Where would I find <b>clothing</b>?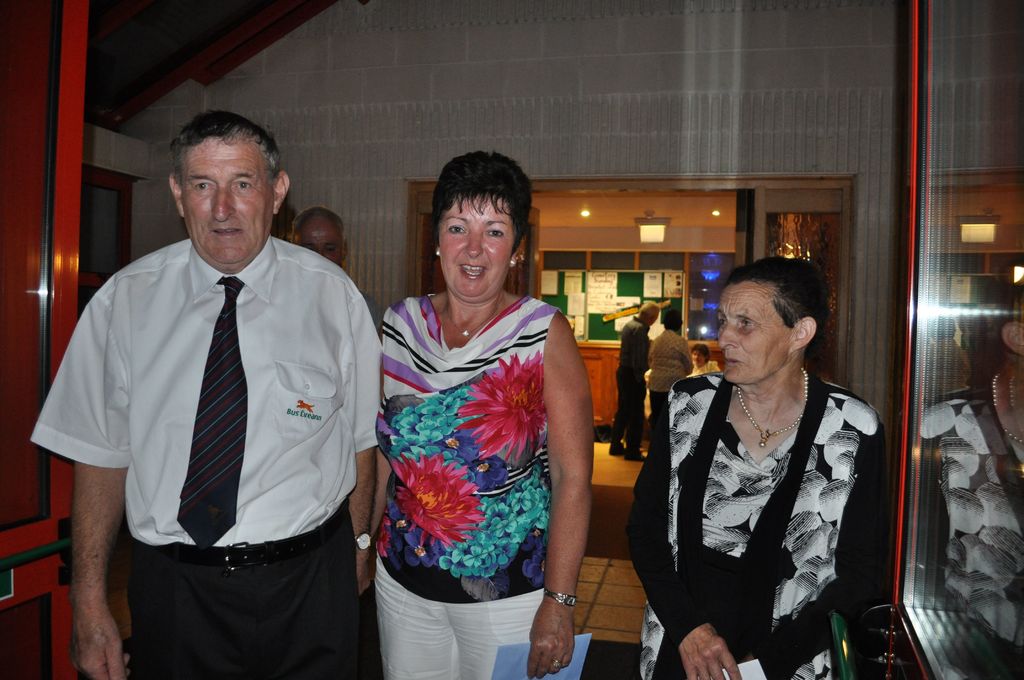
At (left=615, top=319, right=655, bottom=455).
